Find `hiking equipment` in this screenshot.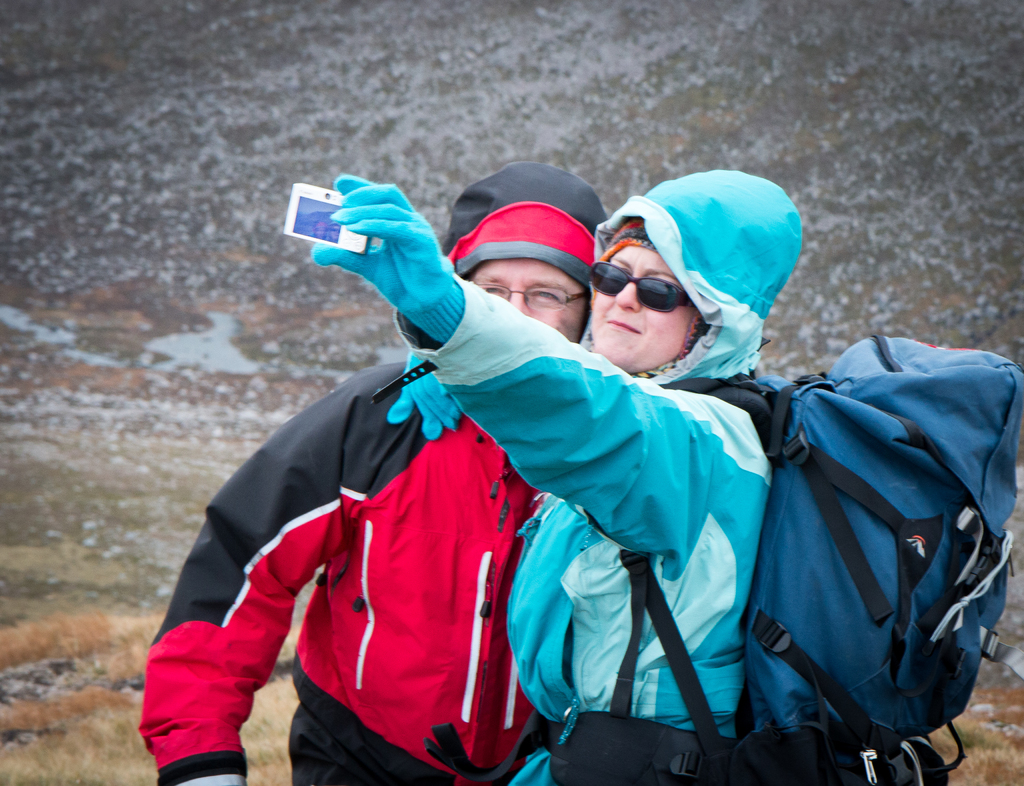
The bounding box for `hiking equipment` is [x1=422, y1=336, x2=1021, y2=785].
